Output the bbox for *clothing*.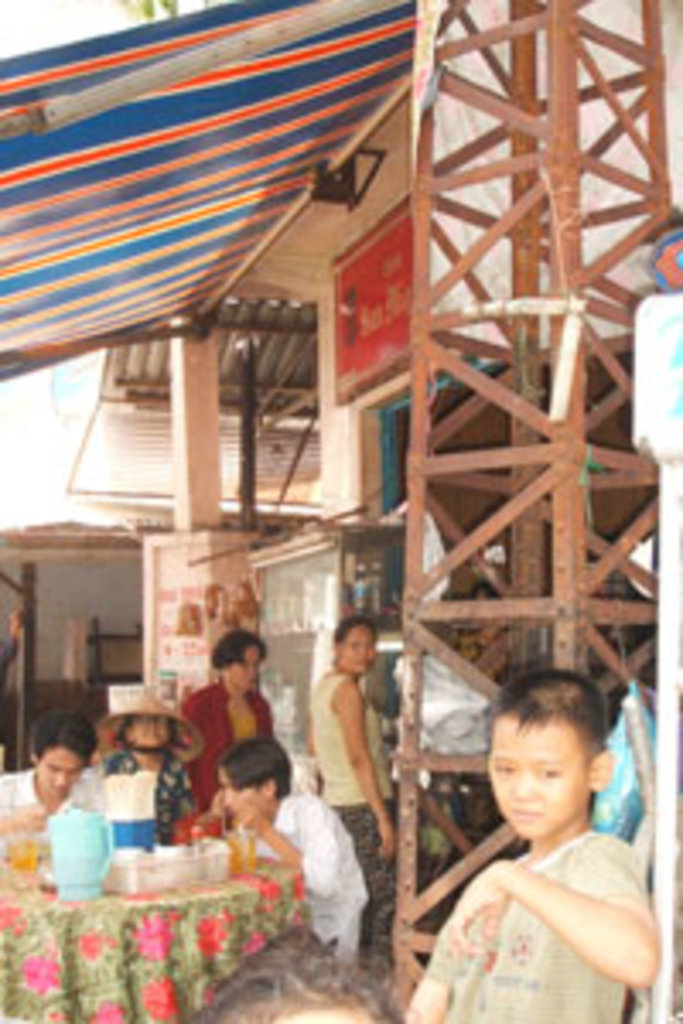
bbox=[178, 679, 277, 812].
